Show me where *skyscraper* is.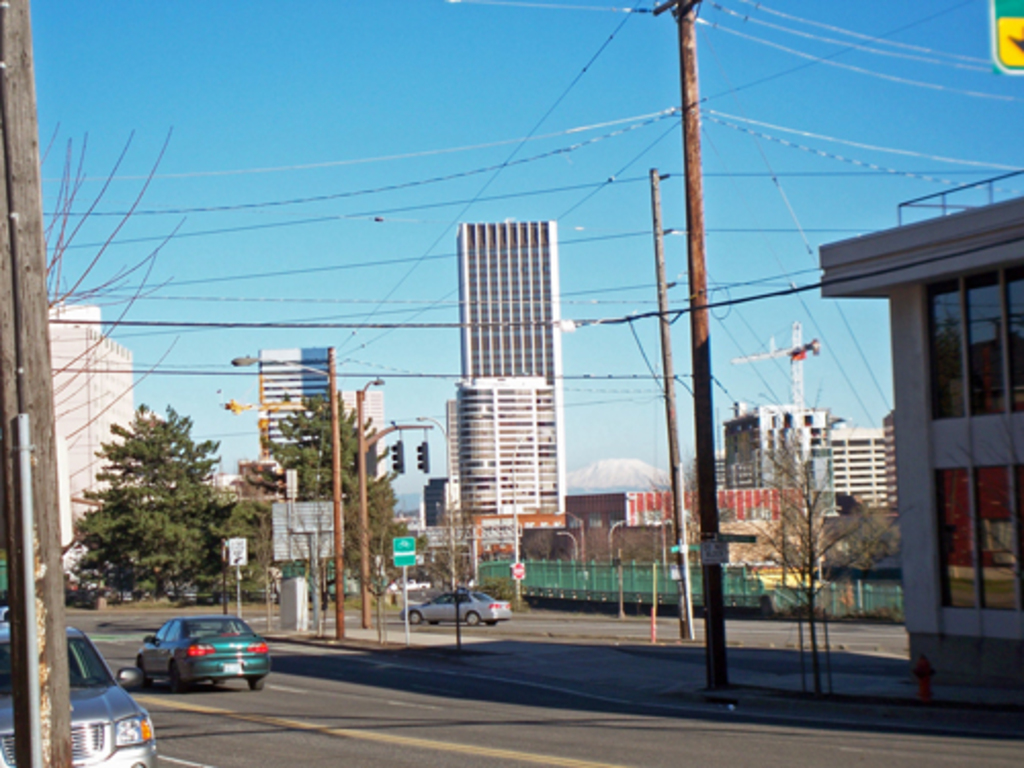
*skyscraper* is at 332/383/387/483.
